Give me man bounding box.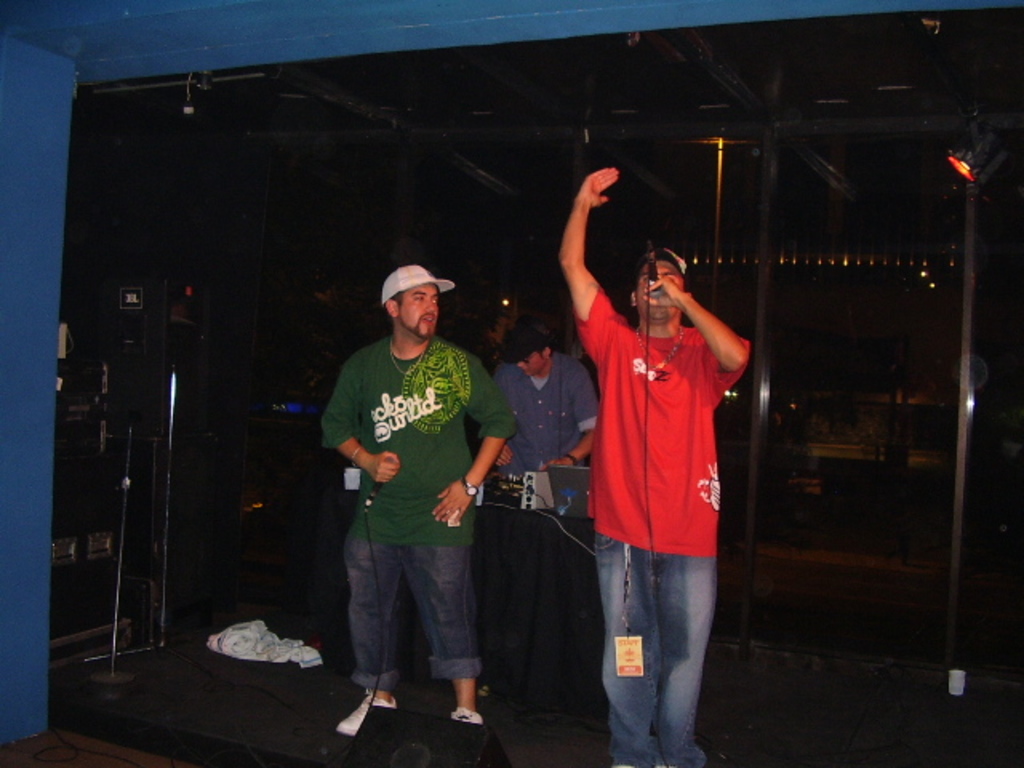
x1=315, y1=251, x2=504, y2=749.
